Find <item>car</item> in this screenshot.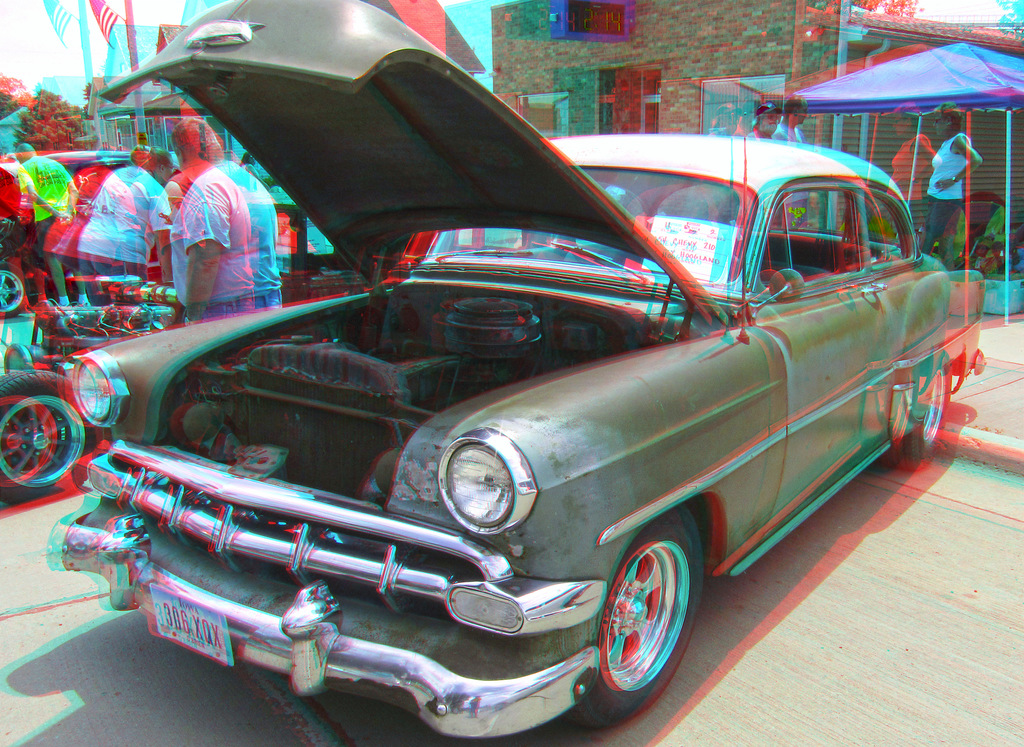
The bounding box for <item>car</item> is select_region(0, 187, 371, 502).
